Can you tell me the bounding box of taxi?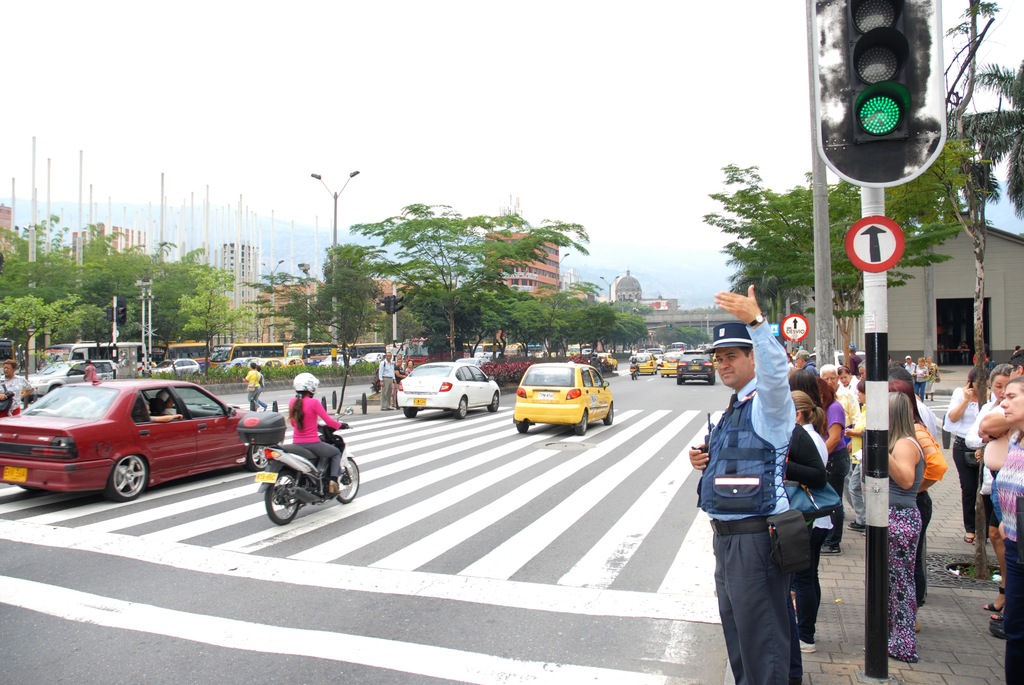
[x1=511, y1=361, x2=609, y2=434].
